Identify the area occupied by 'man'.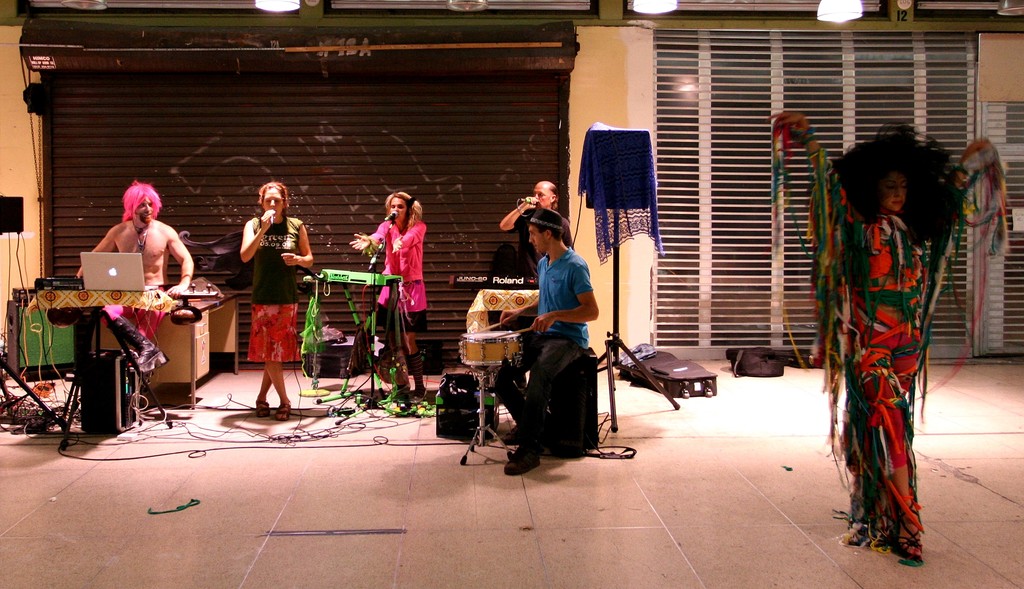
Area: 496, 179, 575, 286.
